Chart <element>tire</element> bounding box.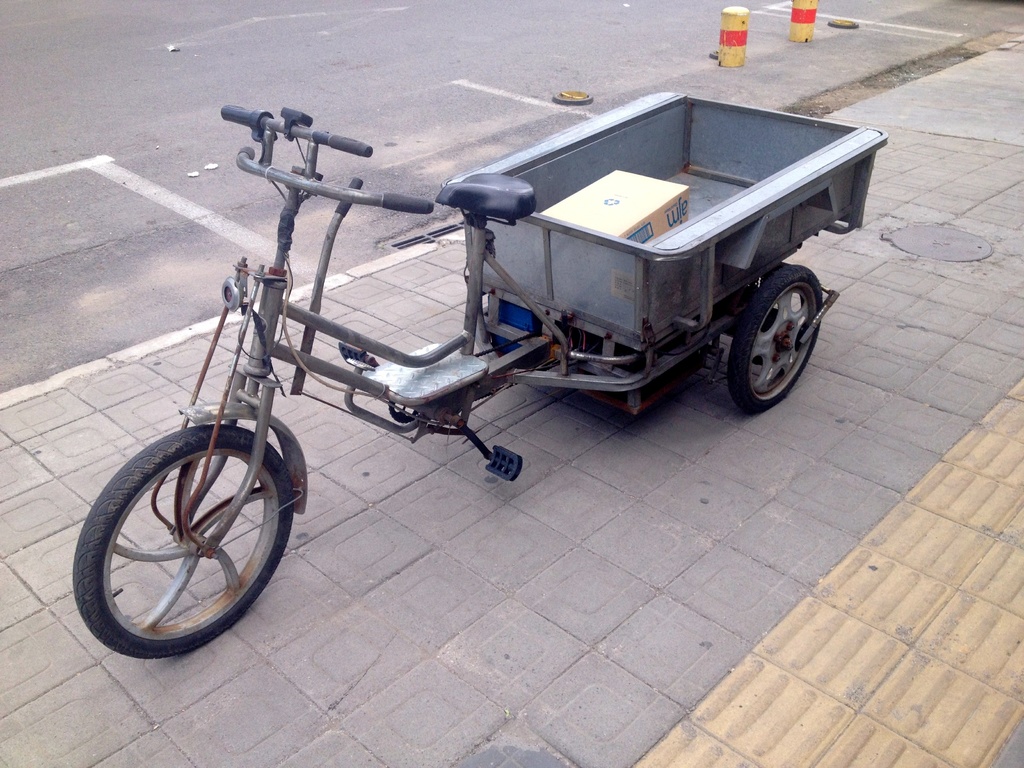
Charted: [x1=74, y1=425, x2=294, y2=664].
